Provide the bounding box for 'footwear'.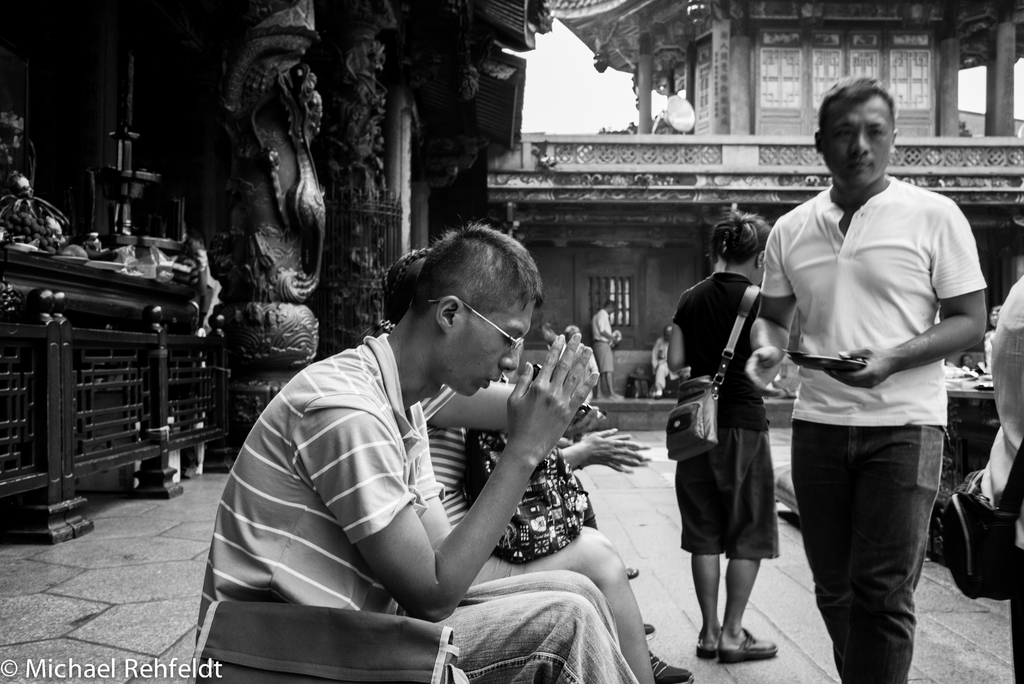
x1=641 y1=624 x2=659 y2=639.
